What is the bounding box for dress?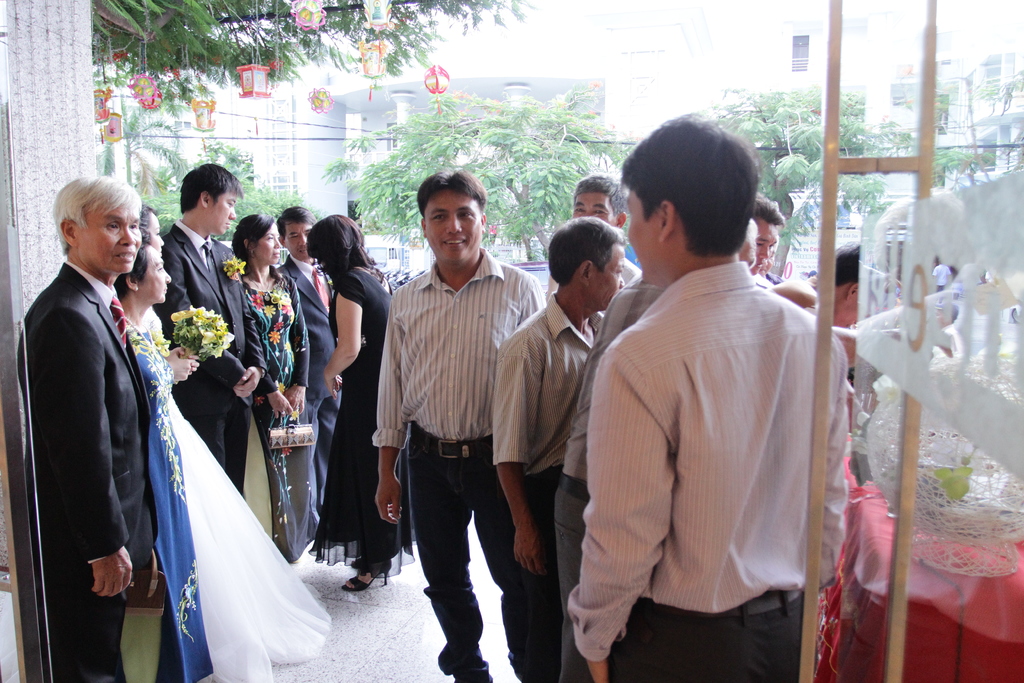
select_region(144, 318, 333, 682).
